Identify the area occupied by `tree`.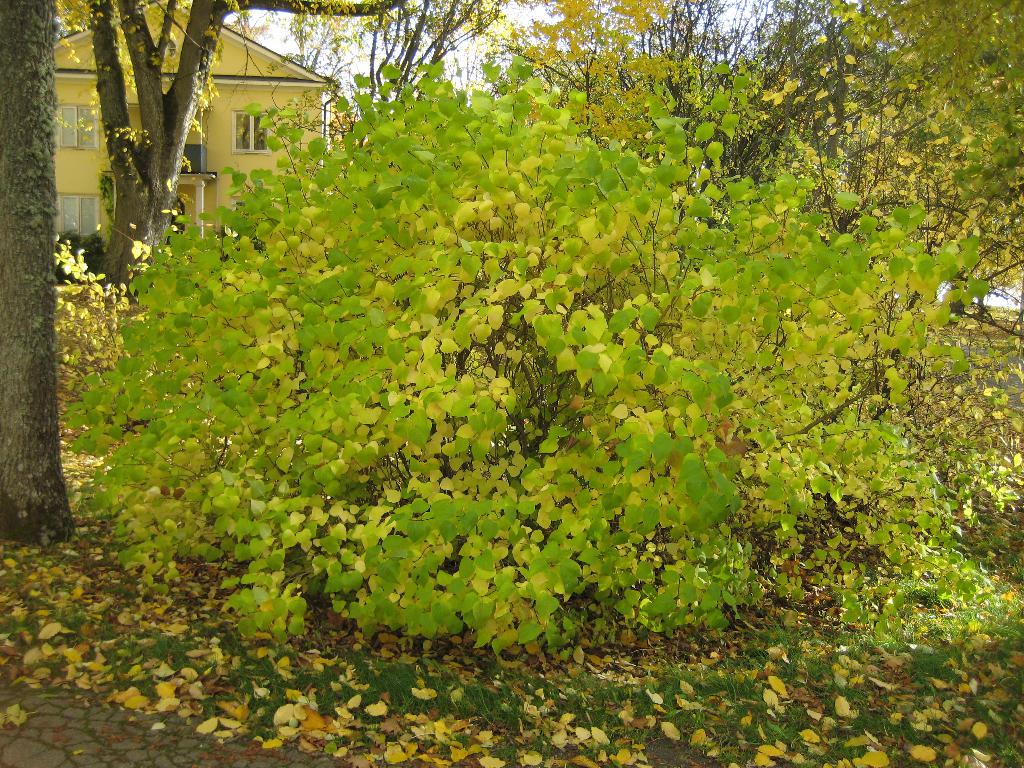
Area: (22, 0, 371, 287).
